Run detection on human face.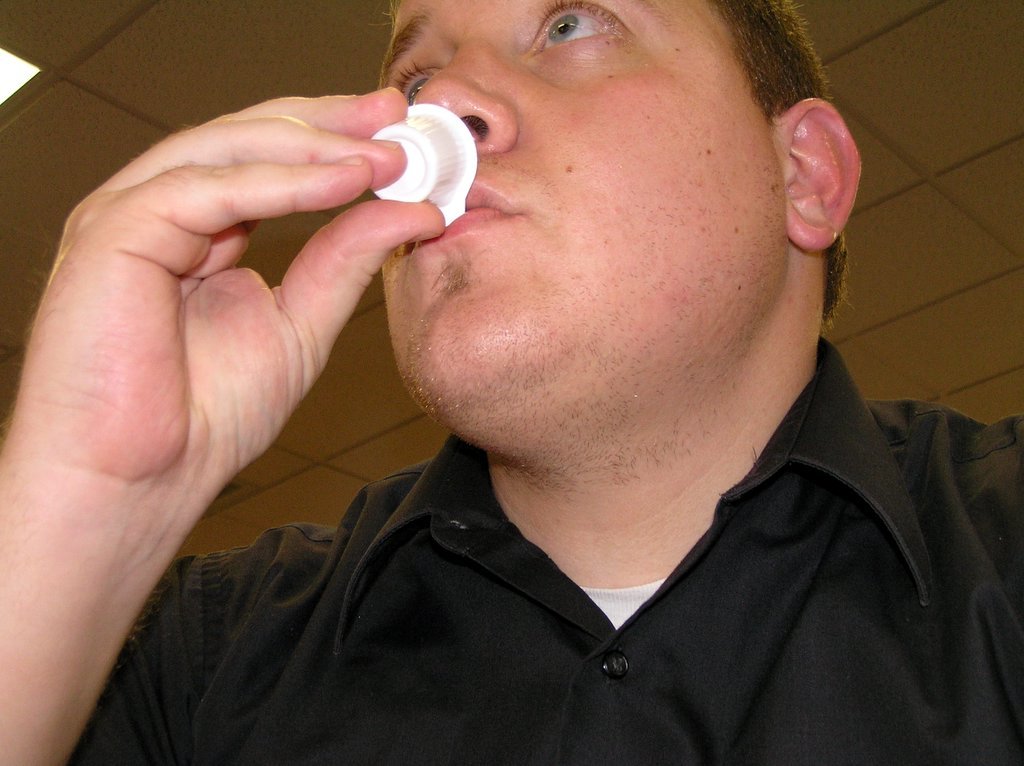
Result: box=[374, 0, 794, 408].
